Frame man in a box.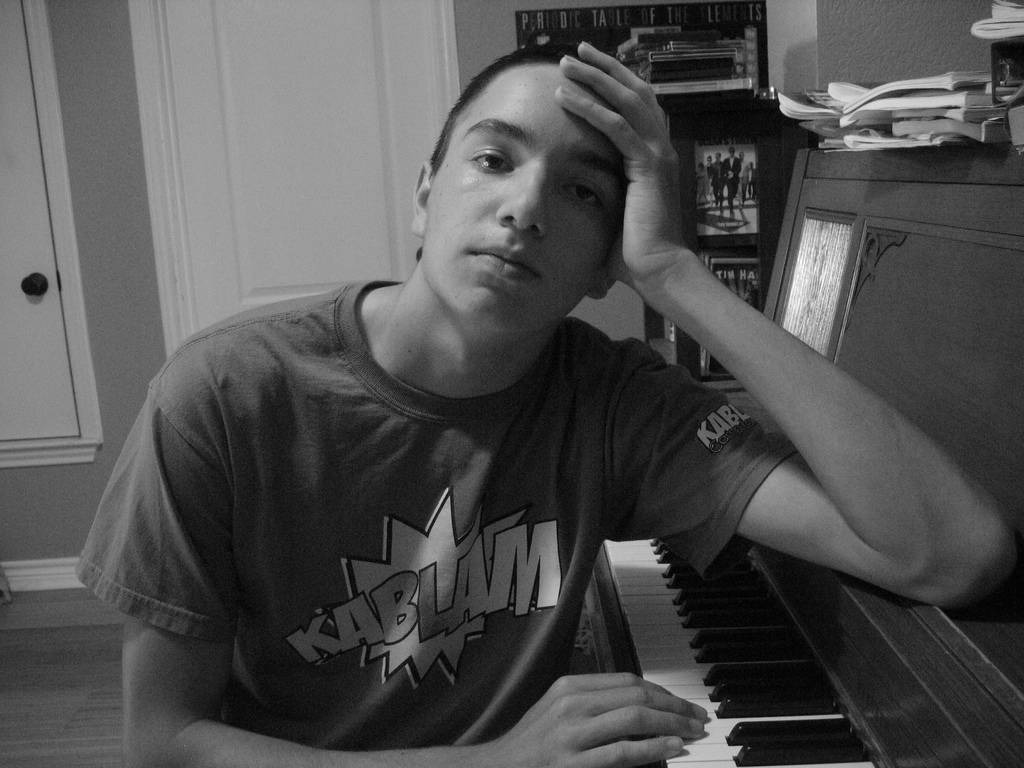
<box>135,20,950,767</box>.
